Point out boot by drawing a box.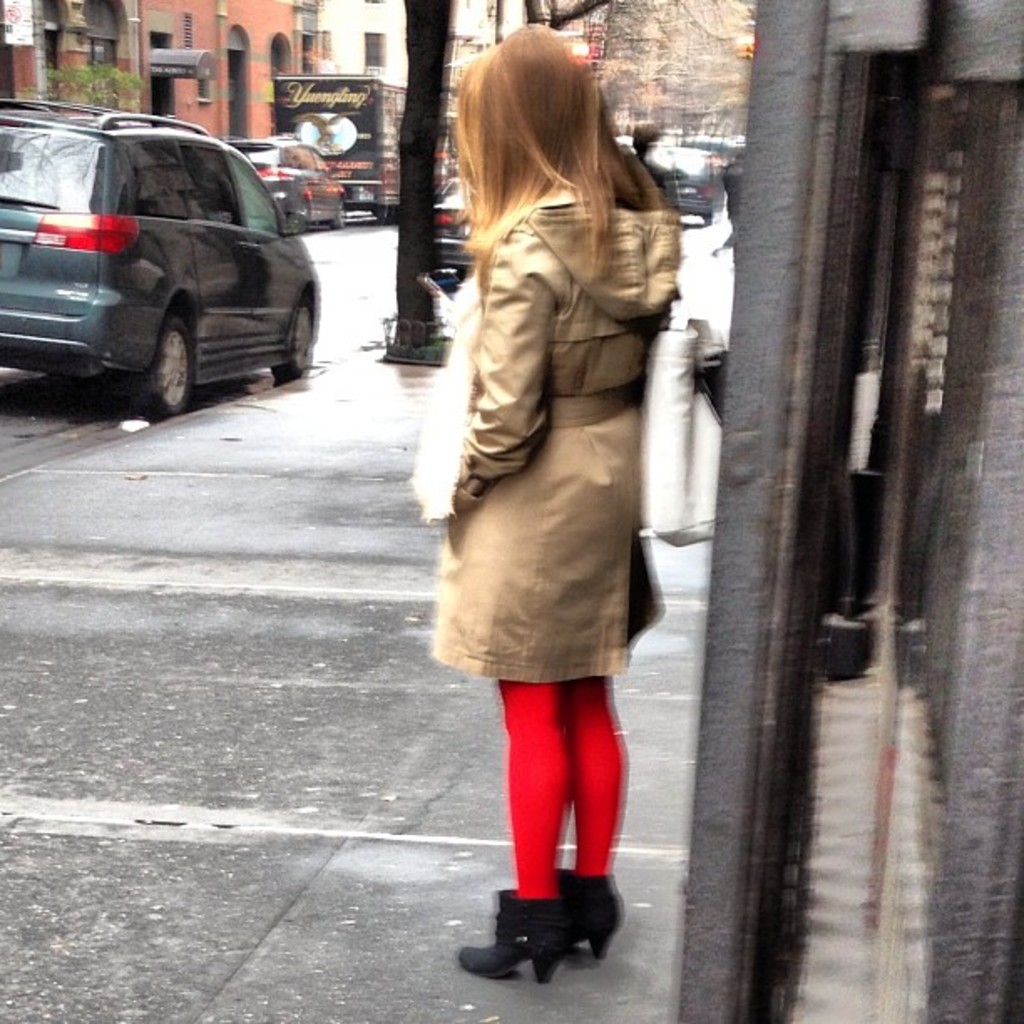
bbox(477, 892, 609, 991).
